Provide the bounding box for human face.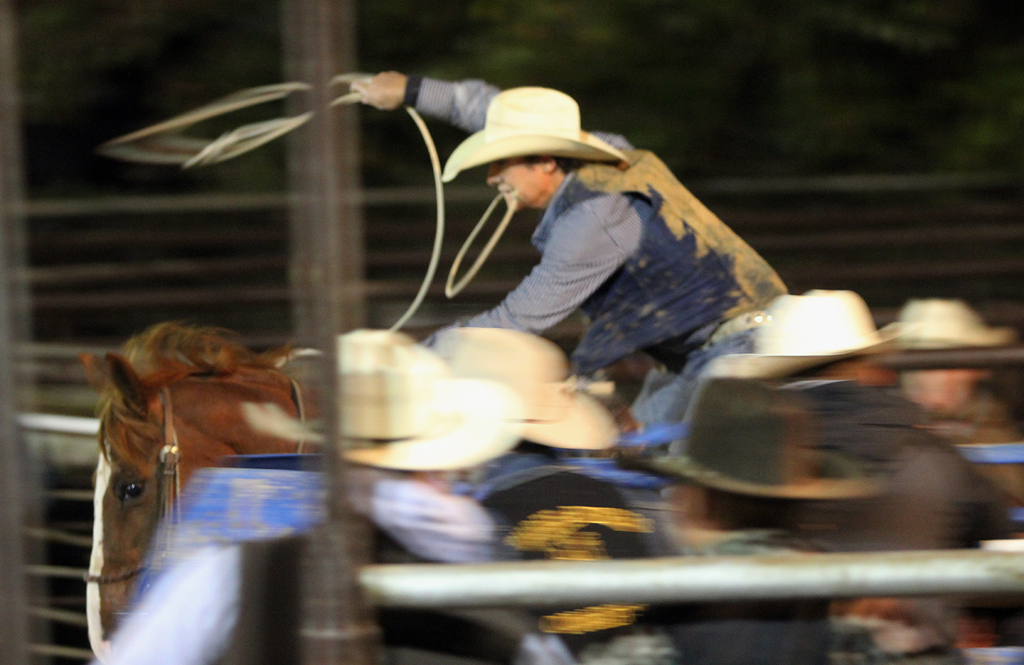
x1=488, y1=158, x2=545, y2=210.
